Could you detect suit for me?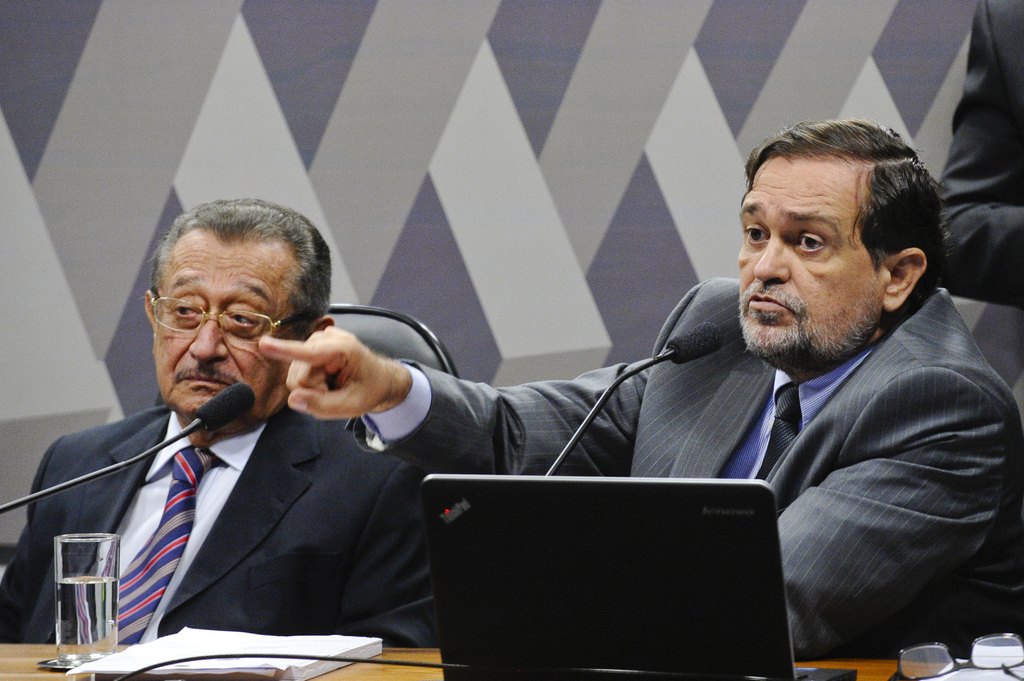
Detection result: 365 205 978 646.
